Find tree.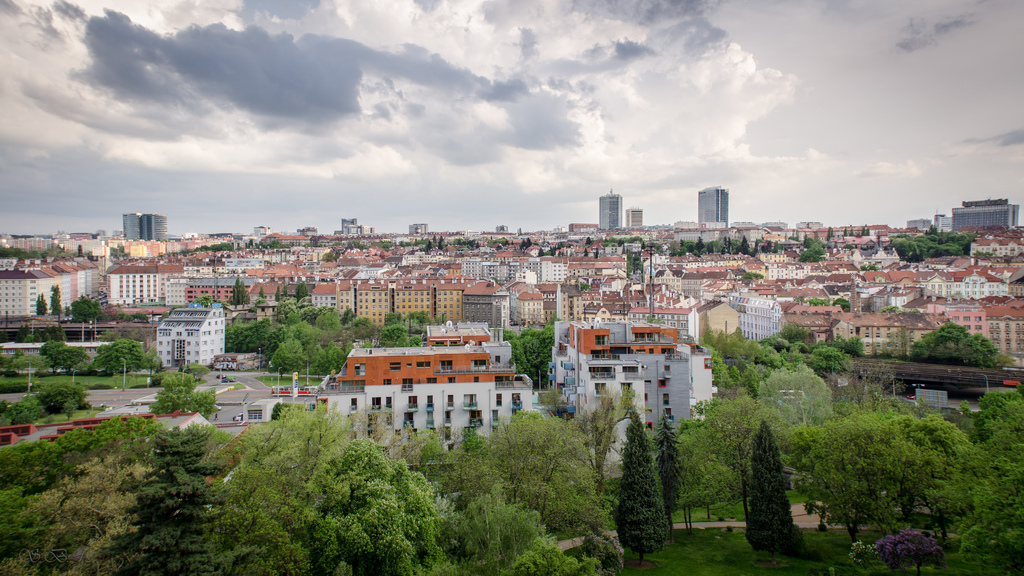
(656,411,687,518).
